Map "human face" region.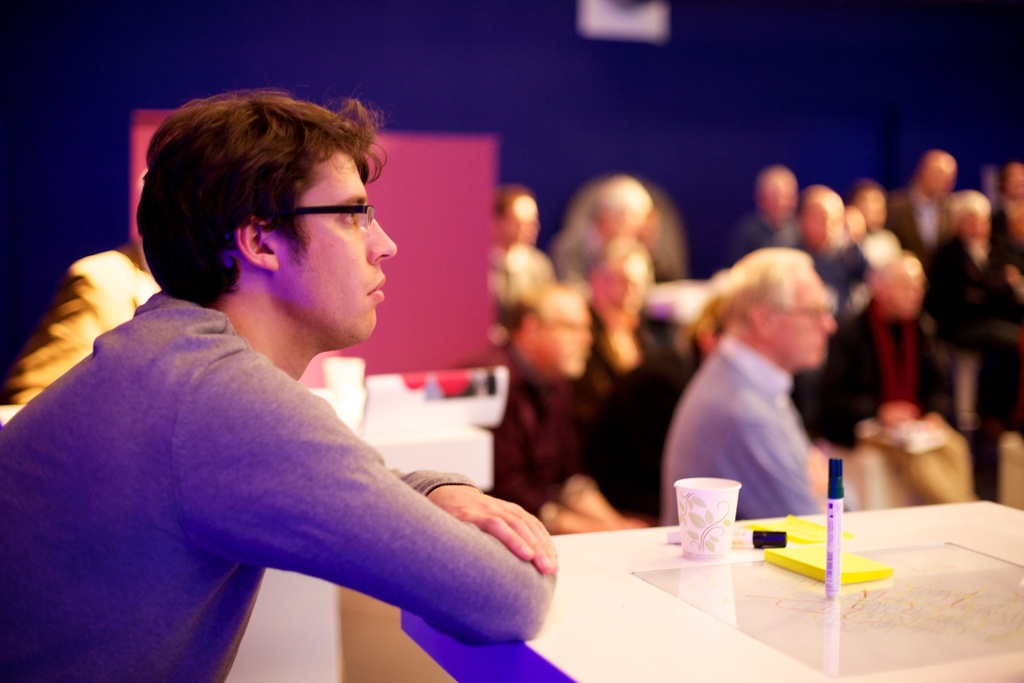
Mapped to <bbox>772, 272, 838, 363</bbox>.
